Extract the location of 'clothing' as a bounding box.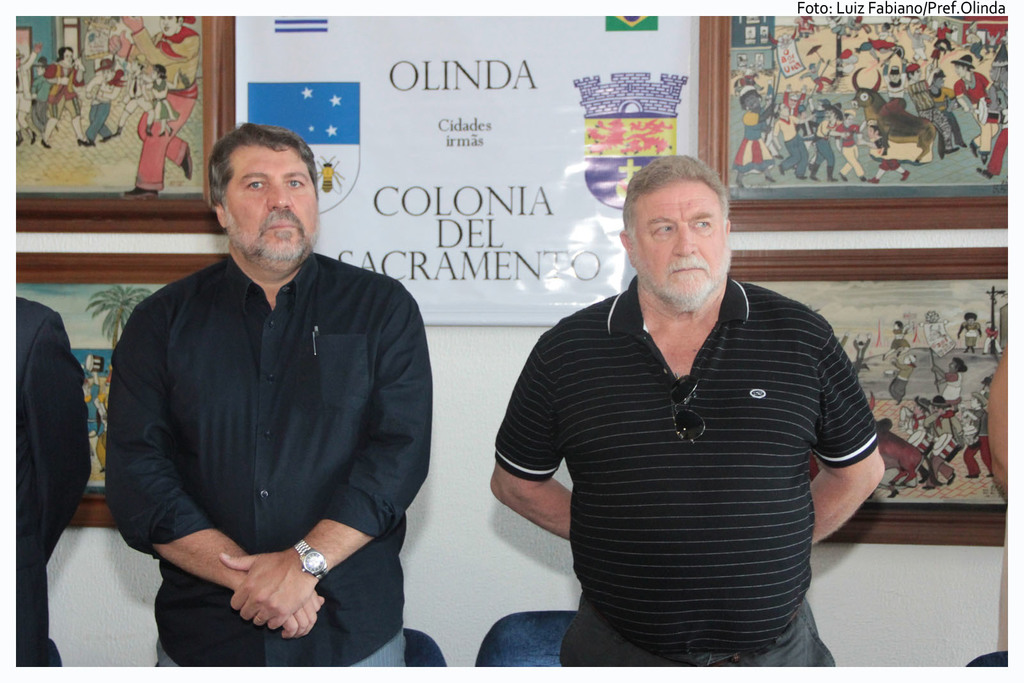
l=779, t=118, r=809, b=171.
